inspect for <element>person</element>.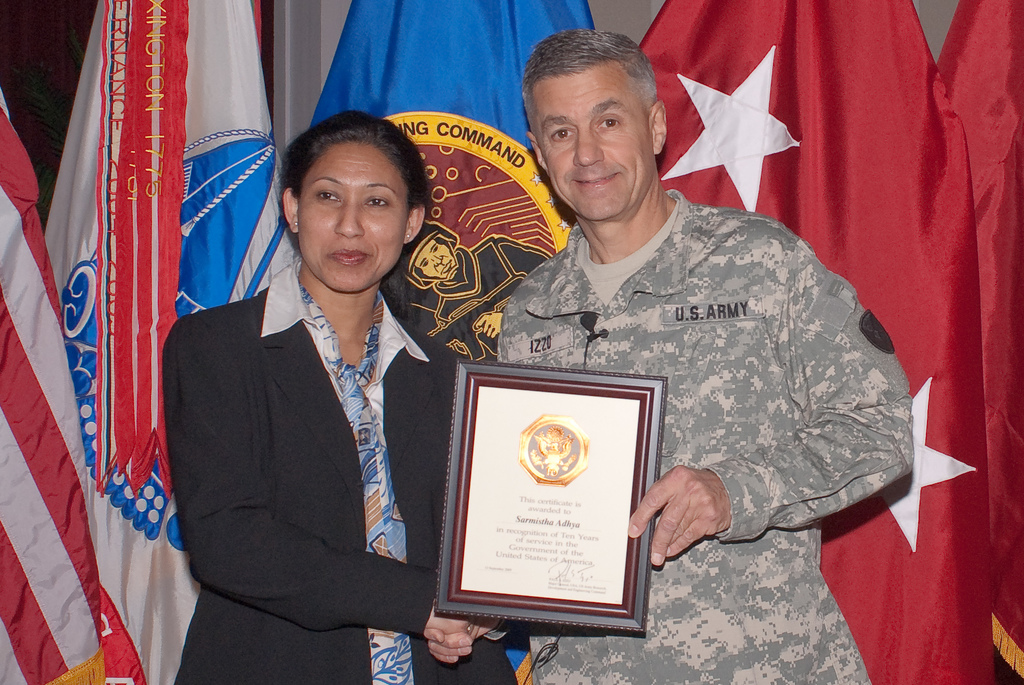
Inspection: box=[163, 109, 532, 684].
